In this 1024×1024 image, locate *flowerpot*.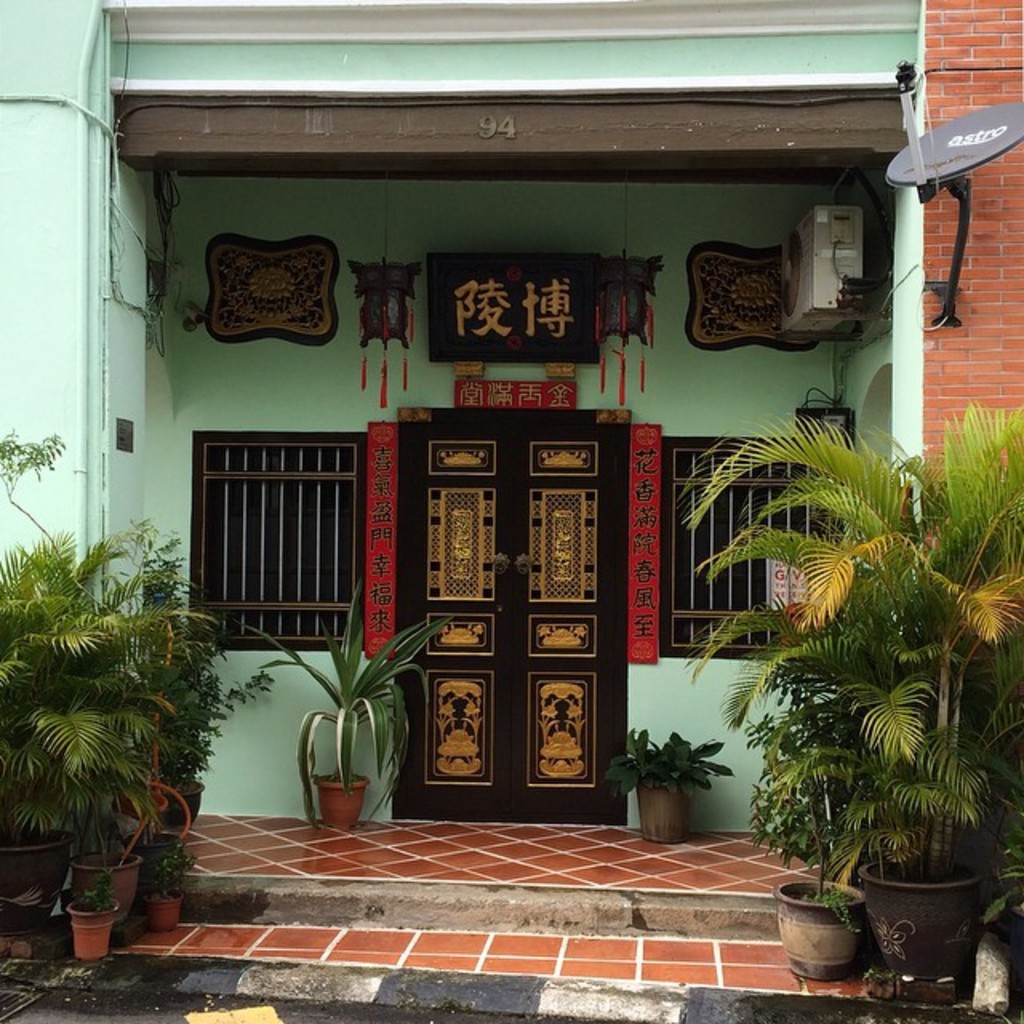
Bounding box: select_region(154, 778, 198, 829).
